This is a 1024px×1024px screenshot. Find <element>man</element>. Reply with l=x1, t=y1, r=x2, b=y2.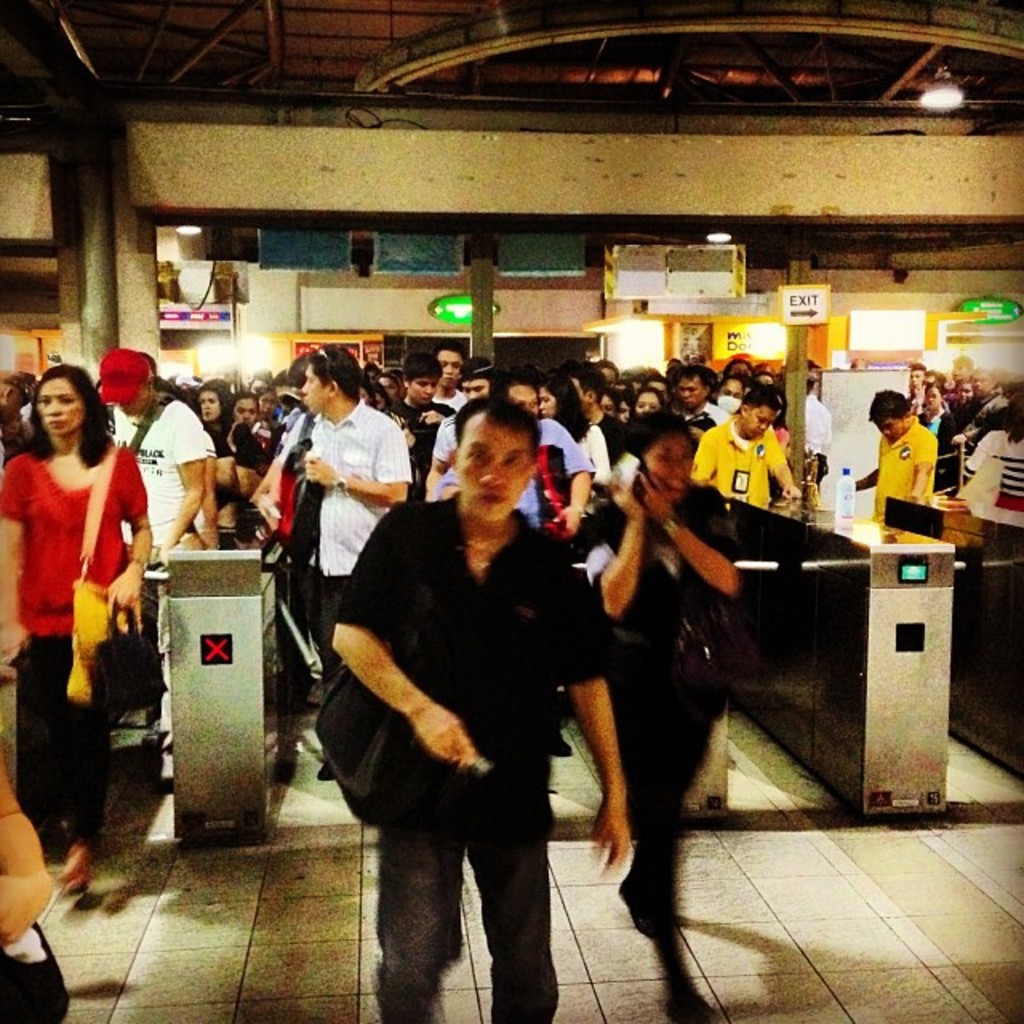
l=672, t=365, r=712, b=424.
